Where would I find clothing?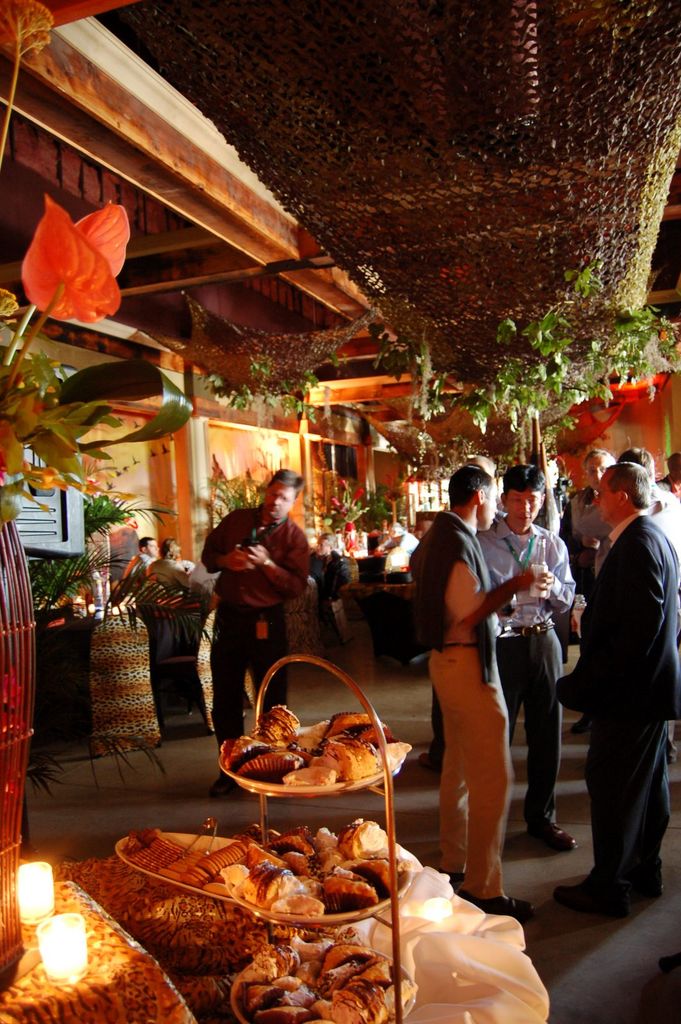
At <box>307,550,350,625</box>.
